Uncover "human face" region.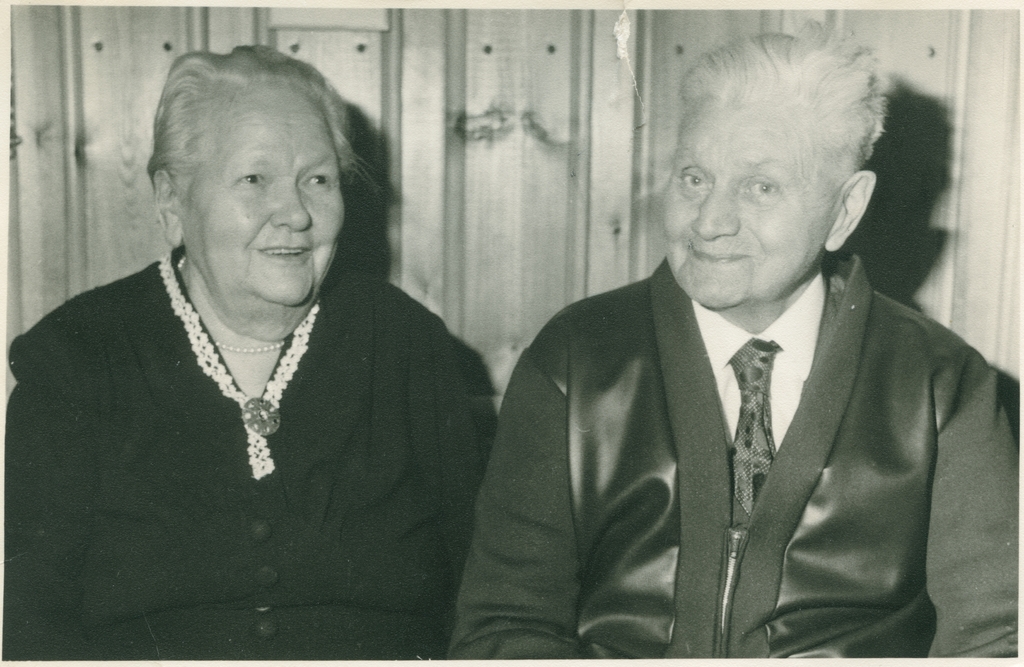
Uncovered: rect(184, 85, 348, 322).
